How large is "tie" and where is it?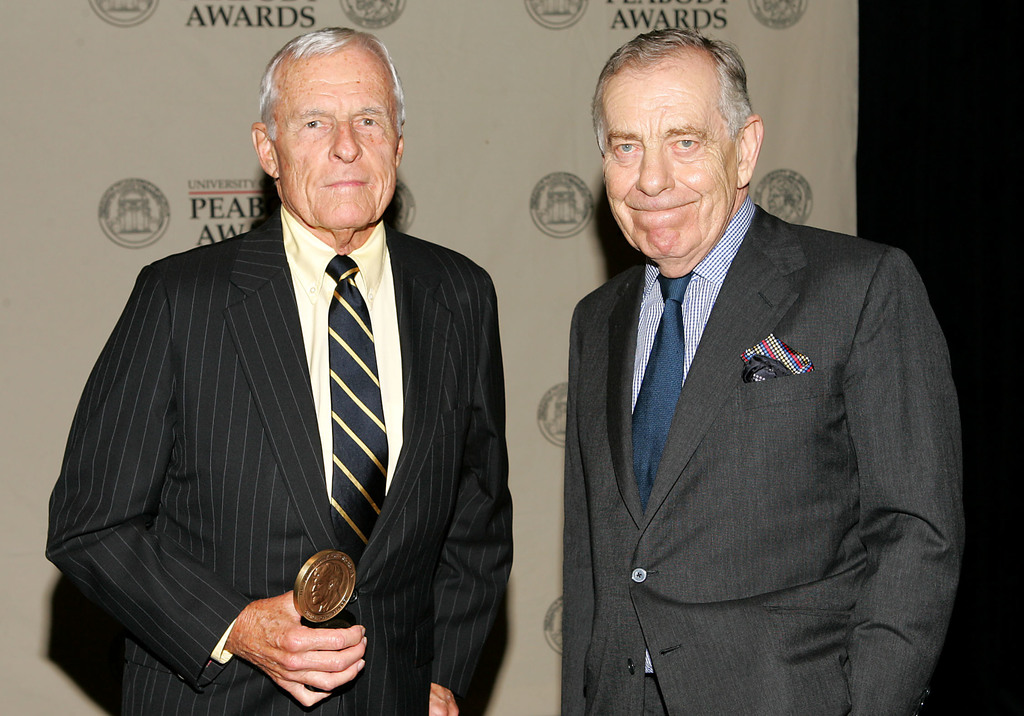
Bounding box: detection(629, 267, 695, 518).
